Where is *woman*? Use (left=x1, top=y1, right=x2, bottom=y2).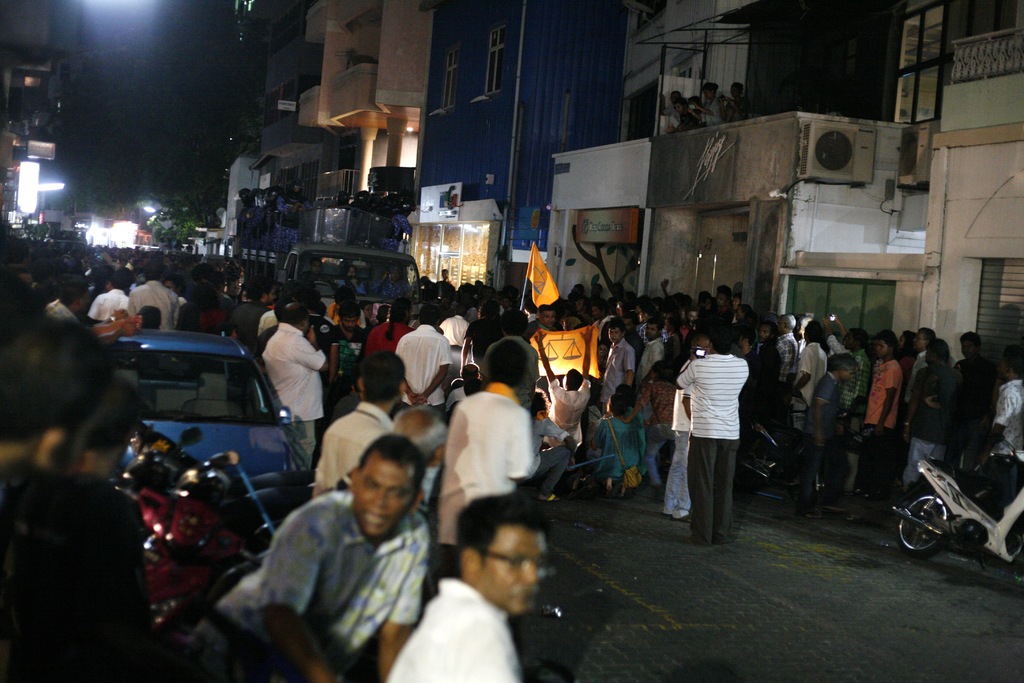
(left=589, top=391, right=650, bottom=496).
